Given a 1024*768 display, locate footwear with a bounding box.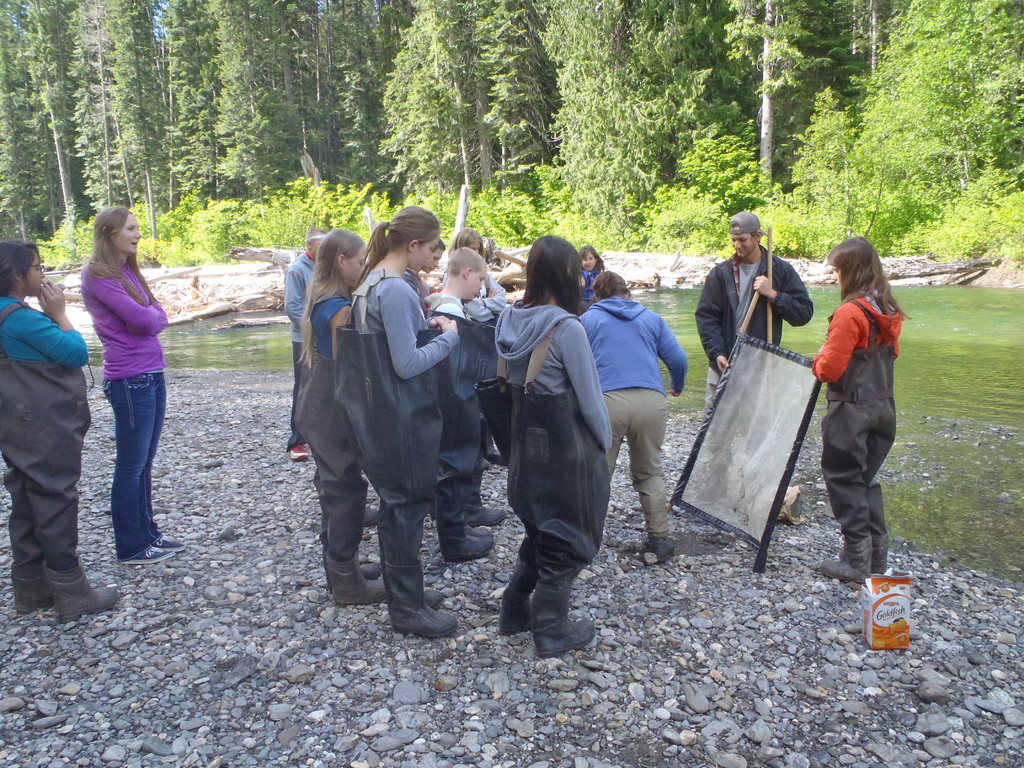
Located: (332,577,387,611).
